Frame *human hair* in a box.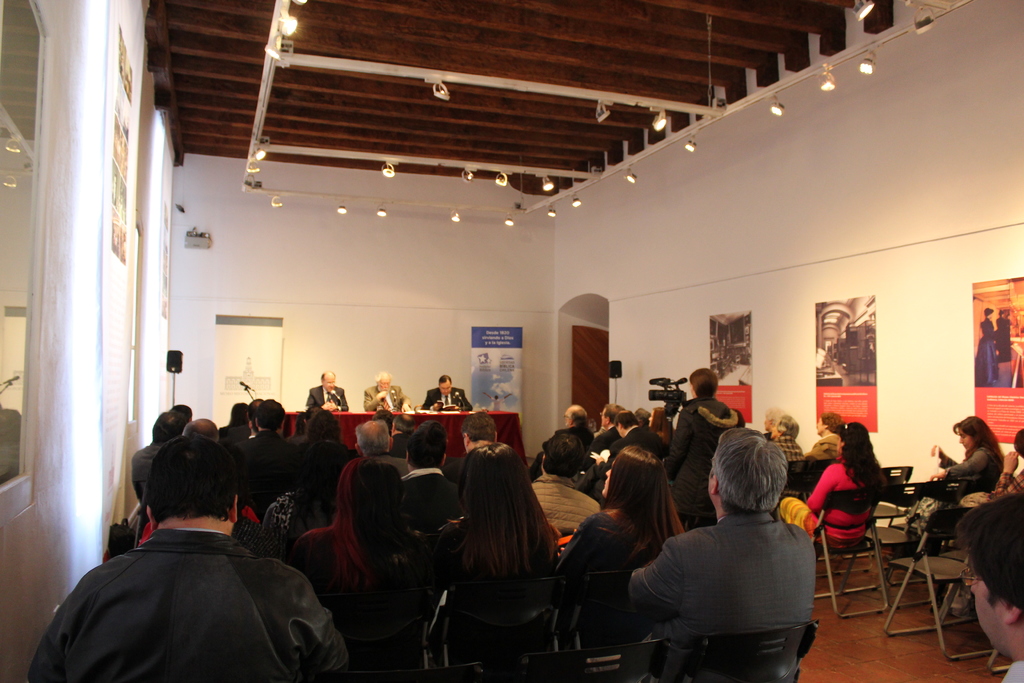
select_region(327, 460, 404, 579).
